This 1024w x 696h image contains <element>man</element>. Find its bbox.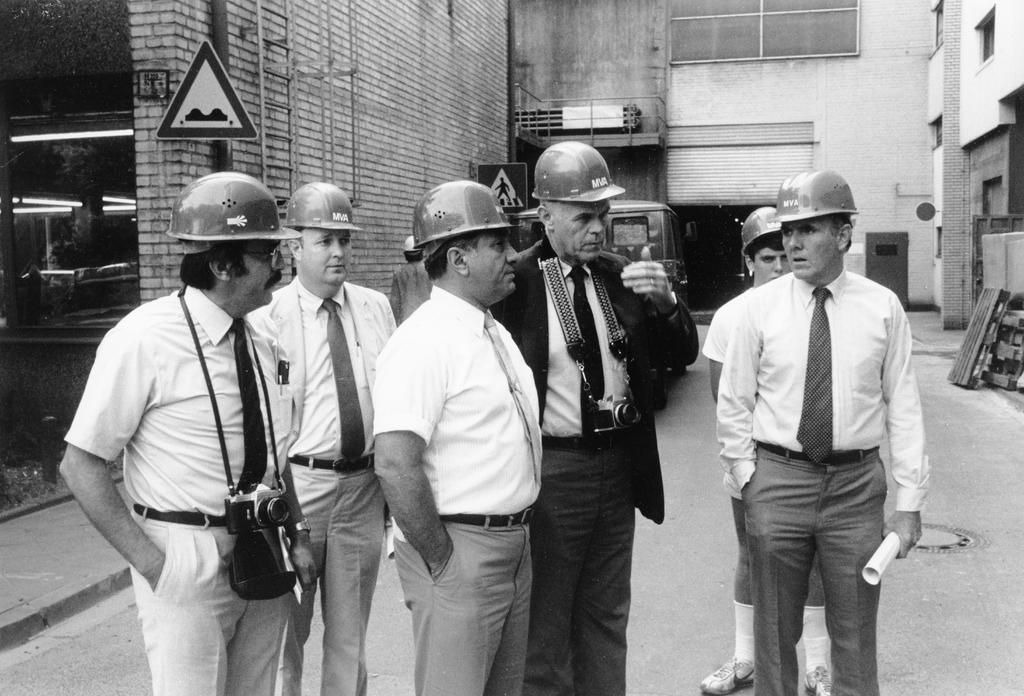
bbox(392, 233, 445, 326).
